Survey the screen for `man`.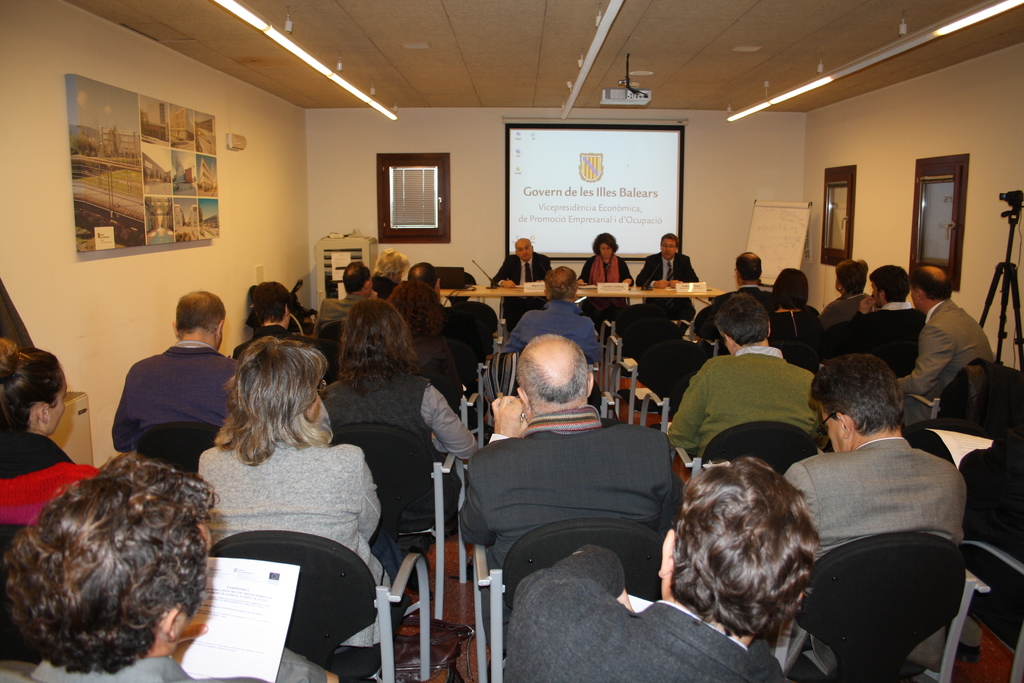
Survey found: box=[632, 231, 700, 322].
